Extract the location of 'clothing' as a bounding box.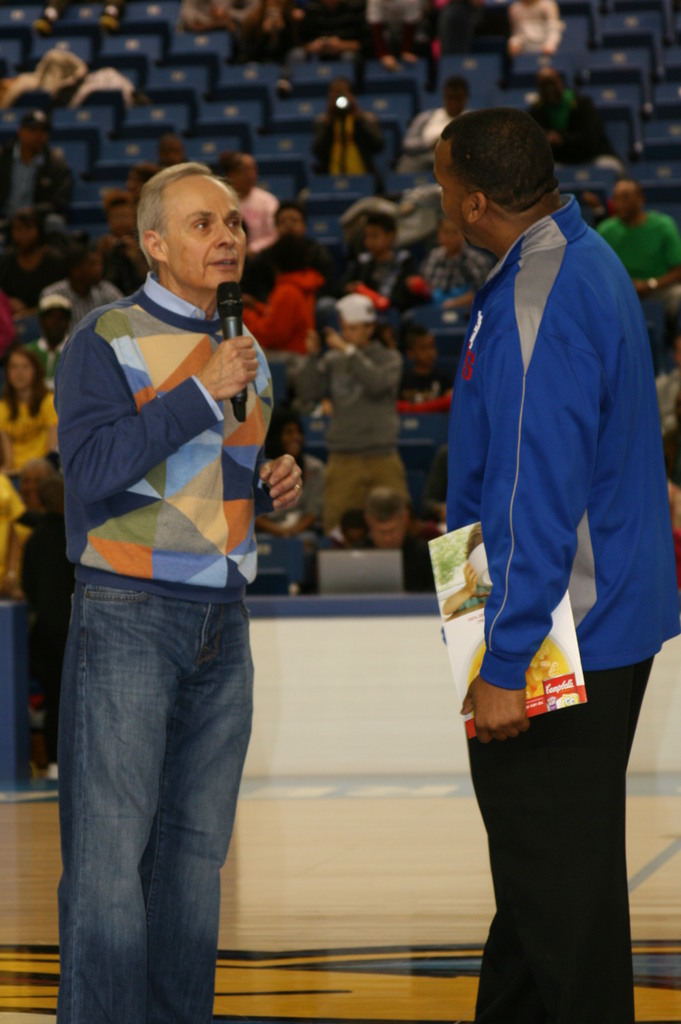
BBox(45, 269, 134, 348).
